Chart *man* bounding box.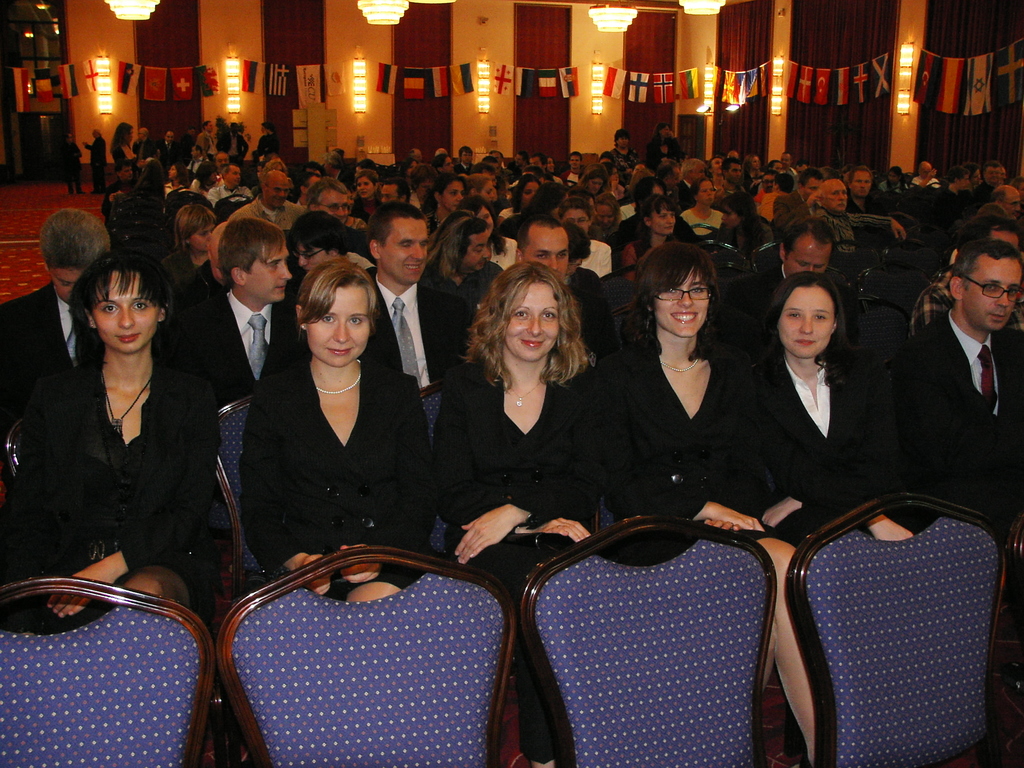
Charted: select_region(988, 183, 1023, 224).
